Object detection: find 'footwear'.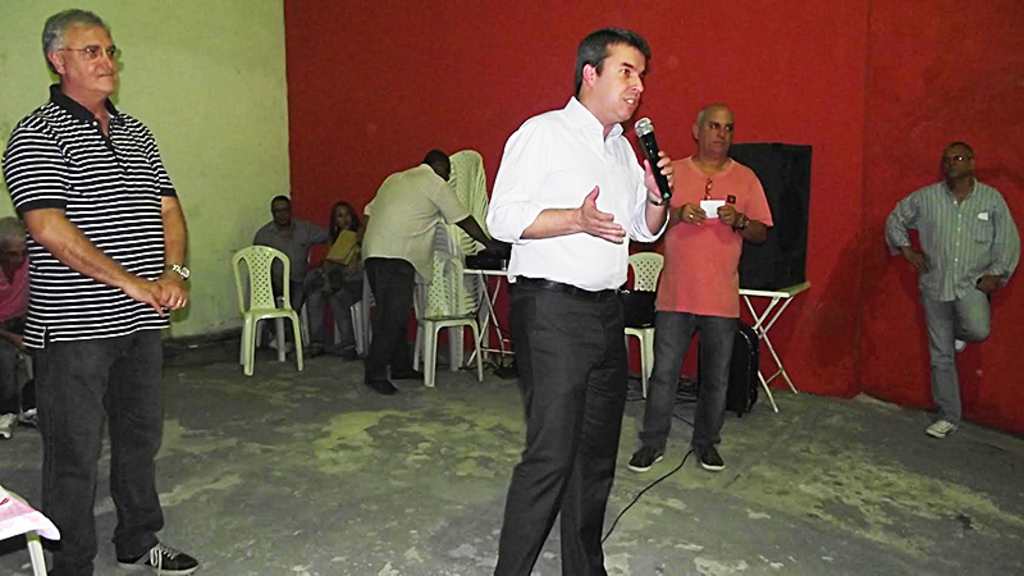
x1=364, y1=379, x2=393, y2=397.
